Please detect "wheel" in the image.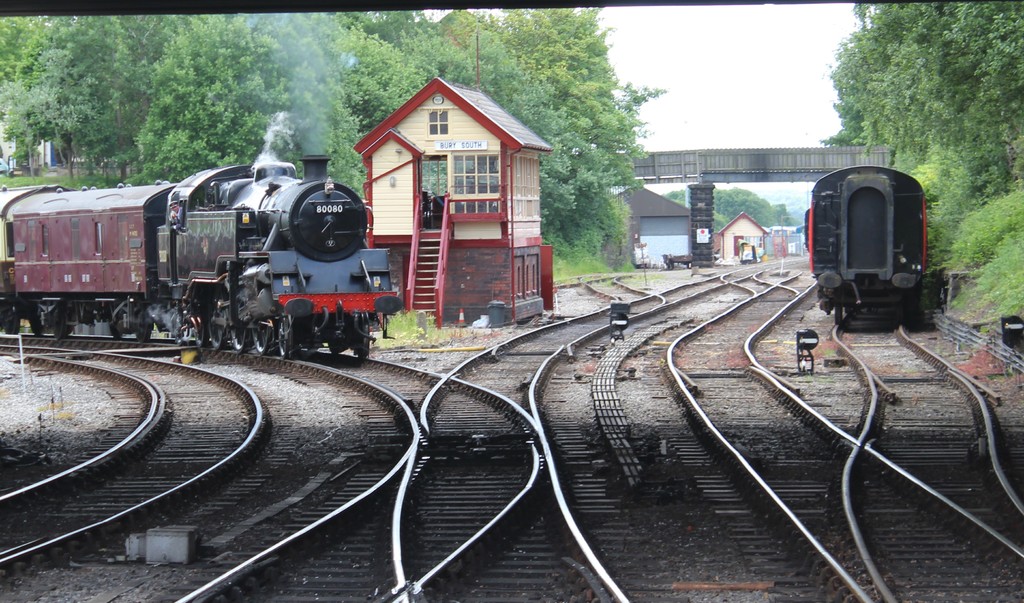
l=835, t=305, r=842, b=325.
